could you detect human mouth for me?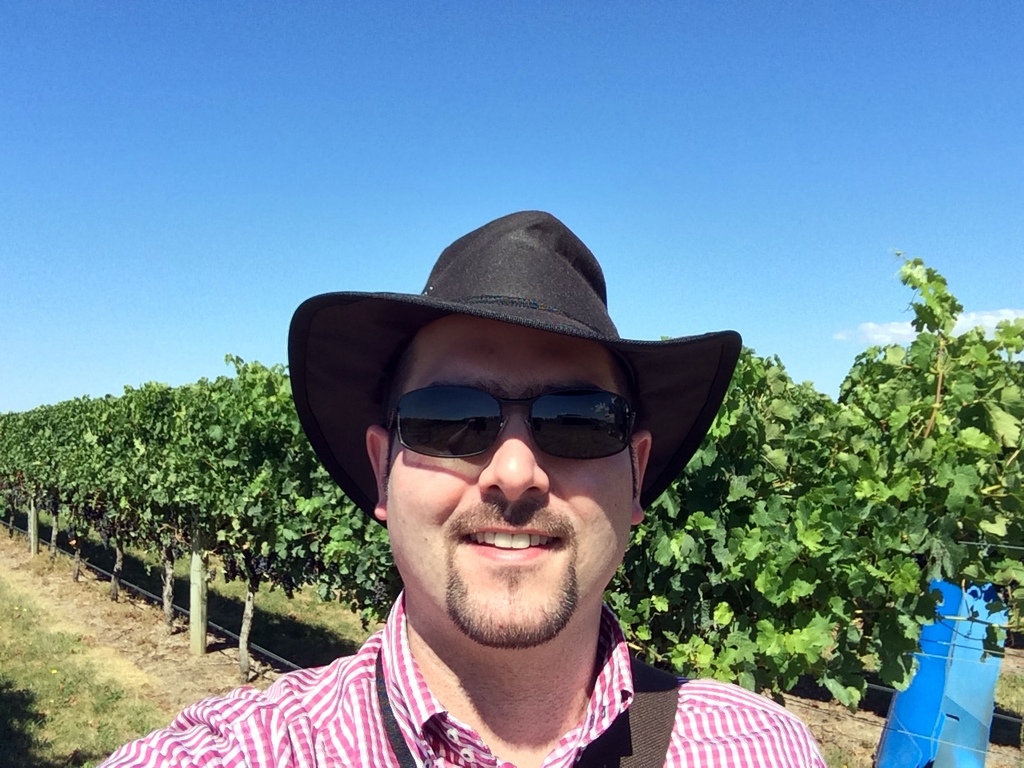
Detection result: (x1=457, y1=526, x2=558, y2=562).
